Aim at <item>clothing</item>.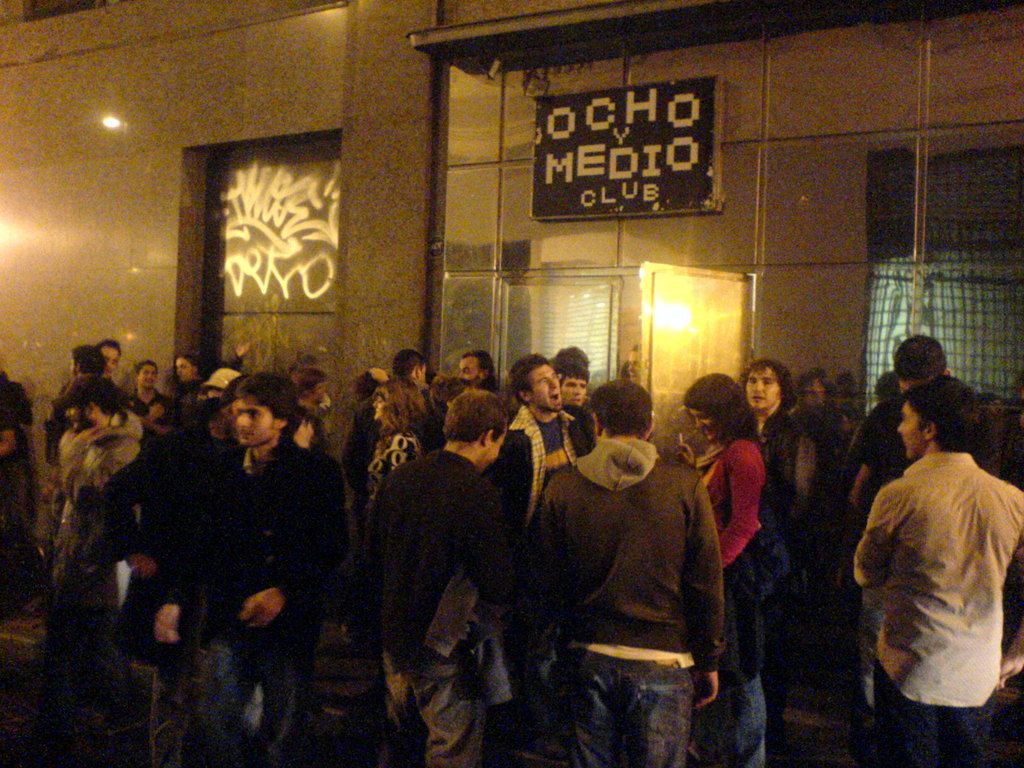
Aimed at [850, 447, 1023, 762].
